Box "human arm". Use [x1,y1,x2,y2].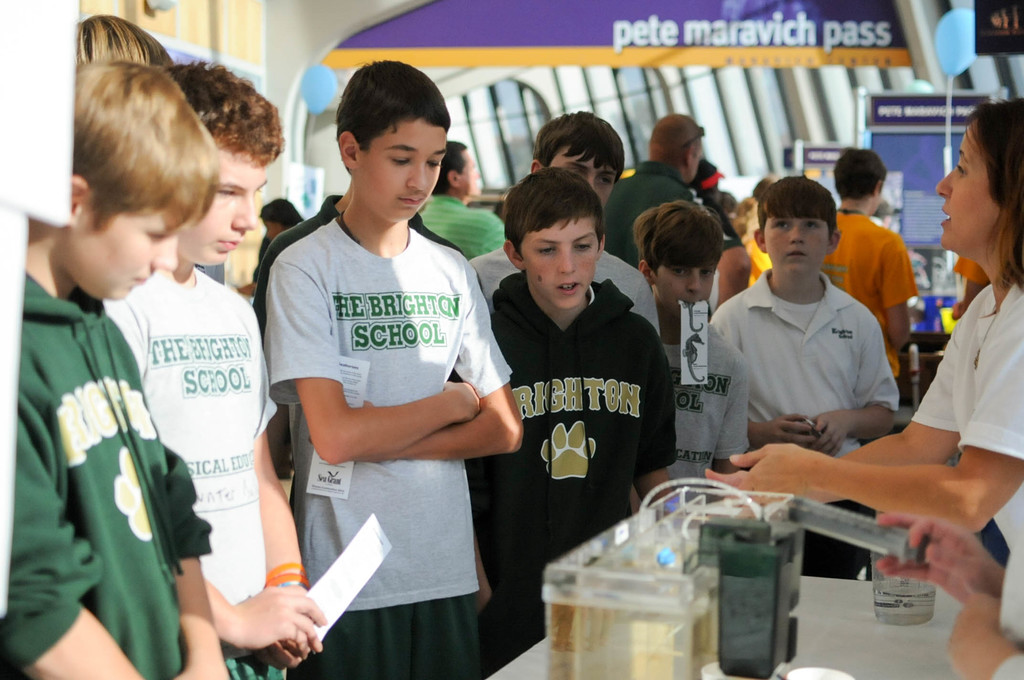
[810,315,897,455].
